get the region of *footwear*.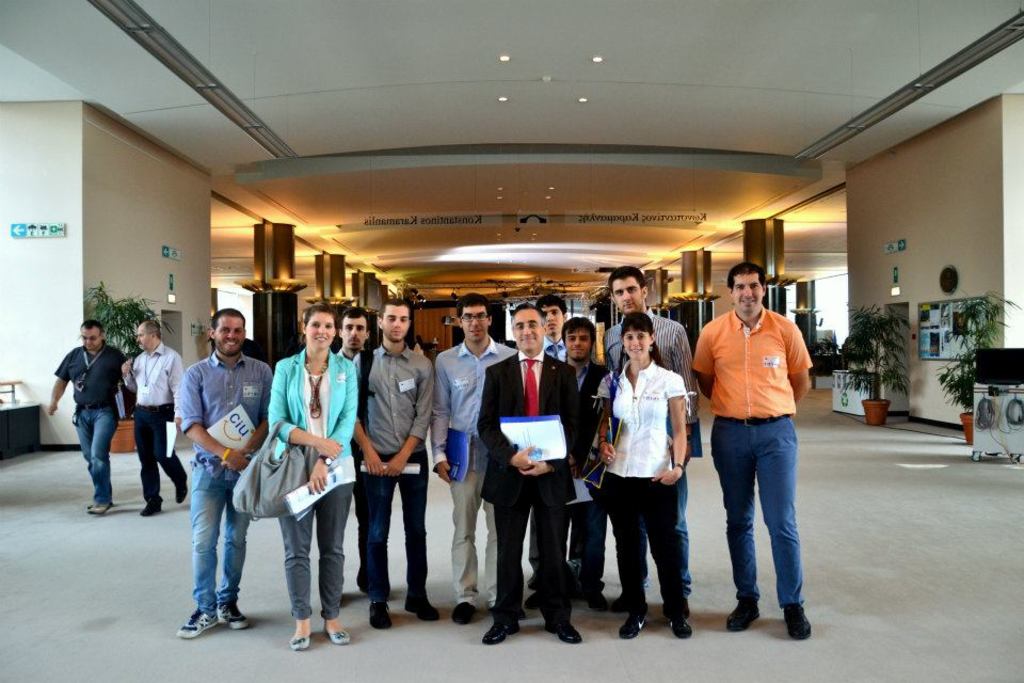
select_region(176, 485, 187, 506).
